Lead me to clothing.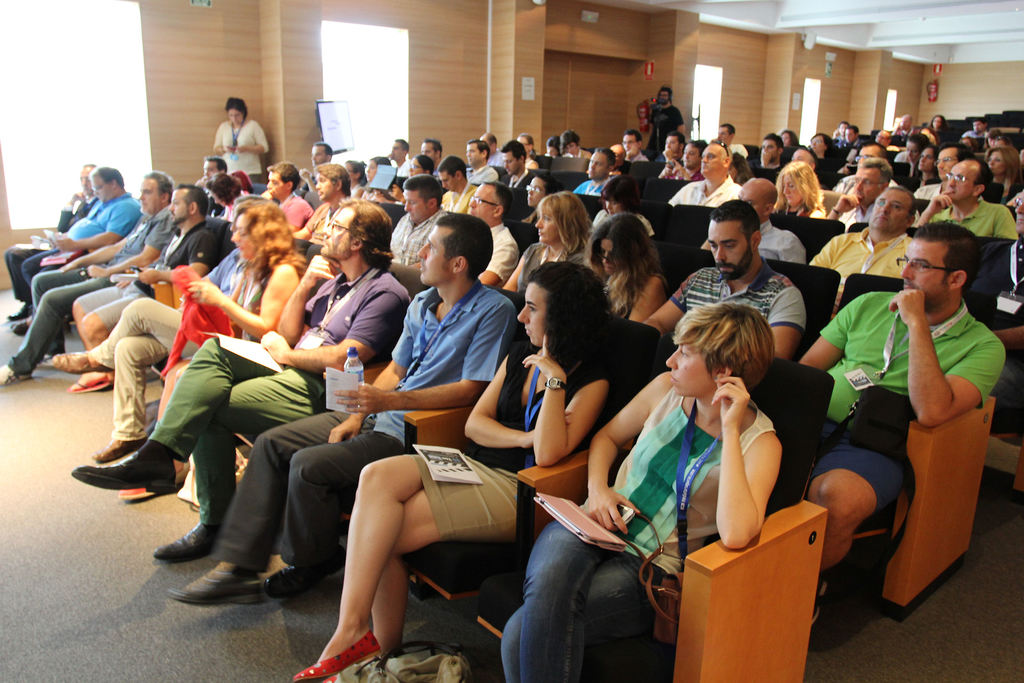
Lead to {"left": 811, "top": 229, "right": 916, "bottom": 317}.
